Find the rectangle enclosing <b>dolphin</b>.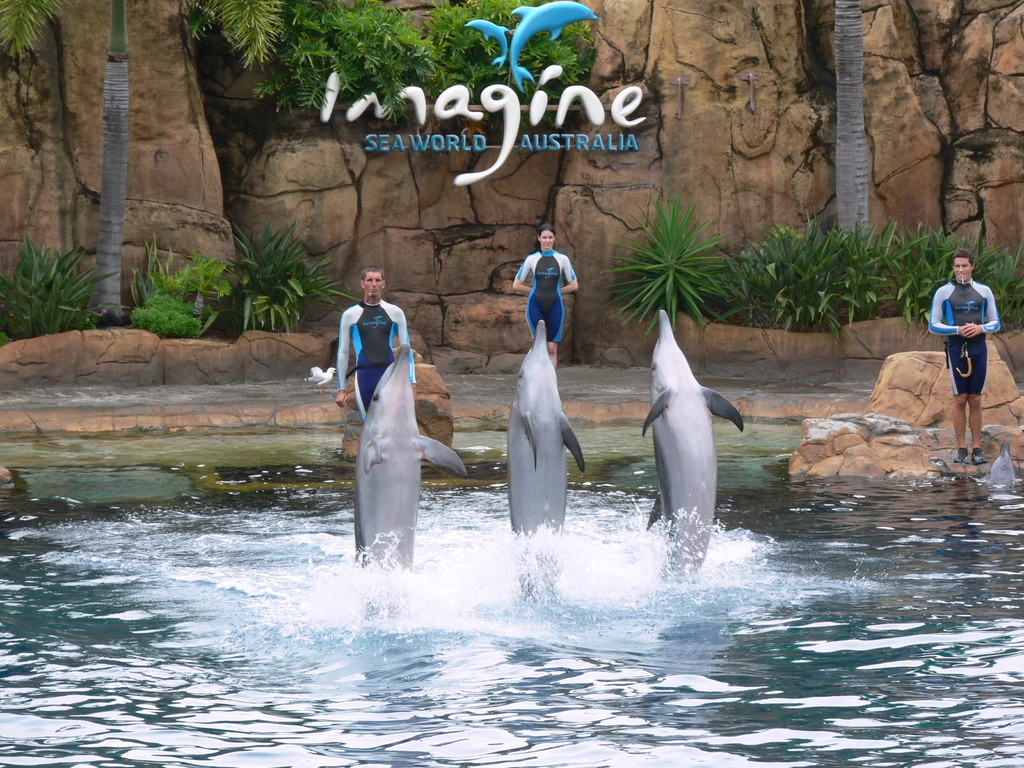
locate(352, 346, 468, 579).
